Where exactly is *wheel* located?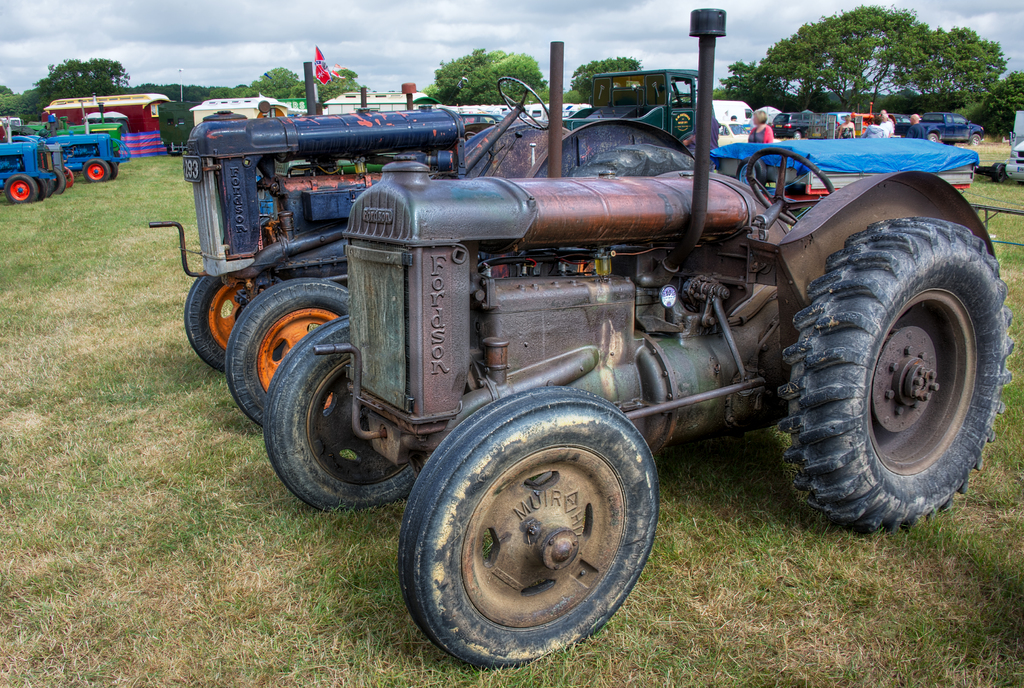
Its bounding box is select_region(992, 164, 1005, 180).
